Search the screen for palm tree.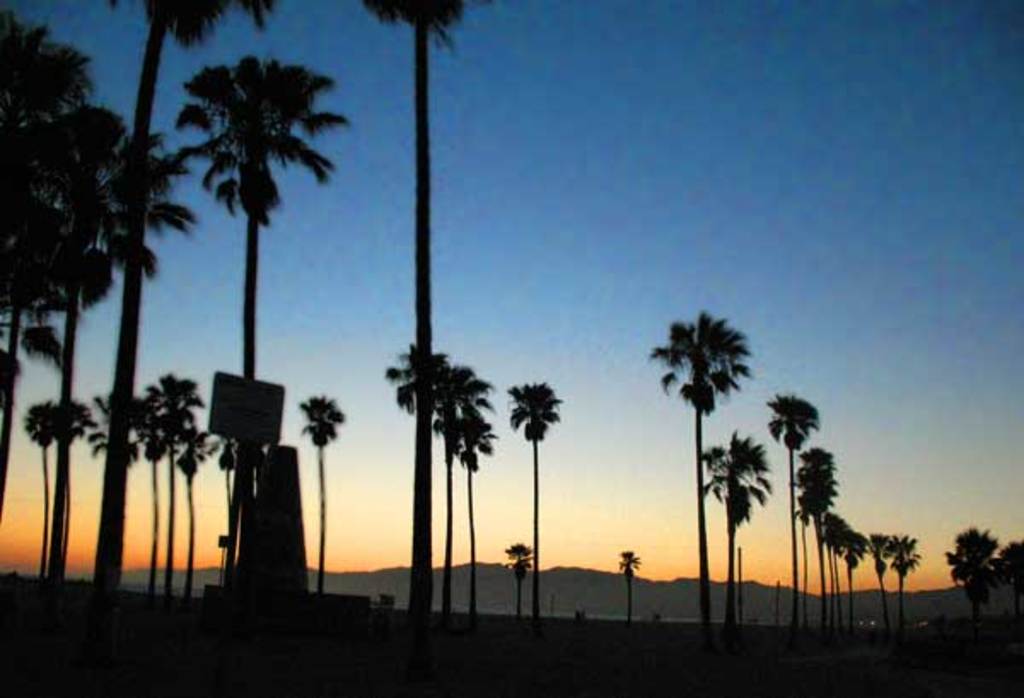
Found at box(22, 398, 63, 568).
